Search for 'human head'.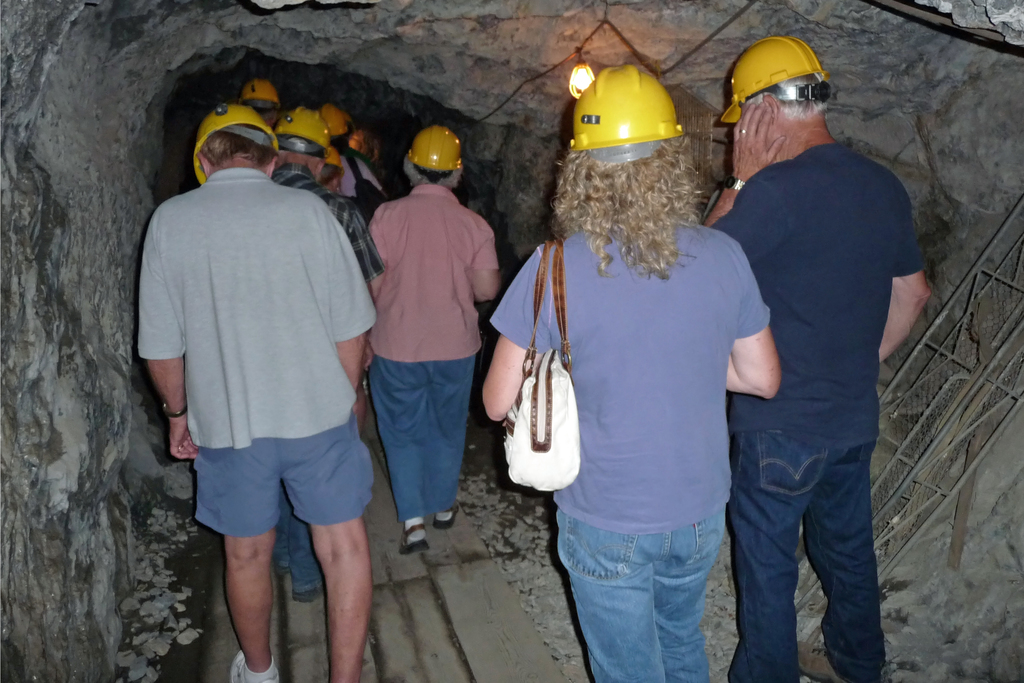
Found at {"left": 193, "top": 100, "right": 282, "bottom": 184}.
